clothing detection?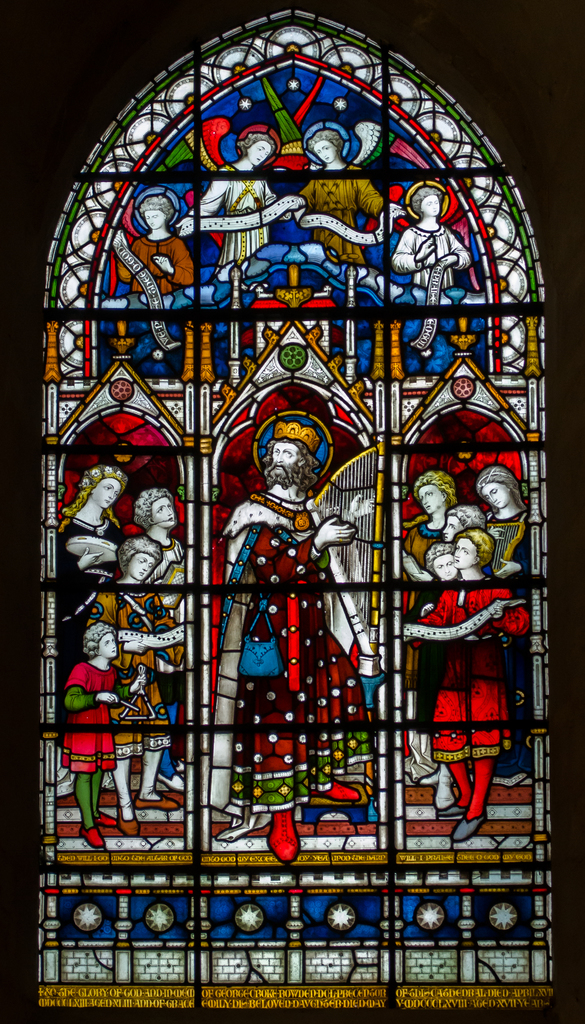
x1=148 y1=530 x2=190 y2=609
